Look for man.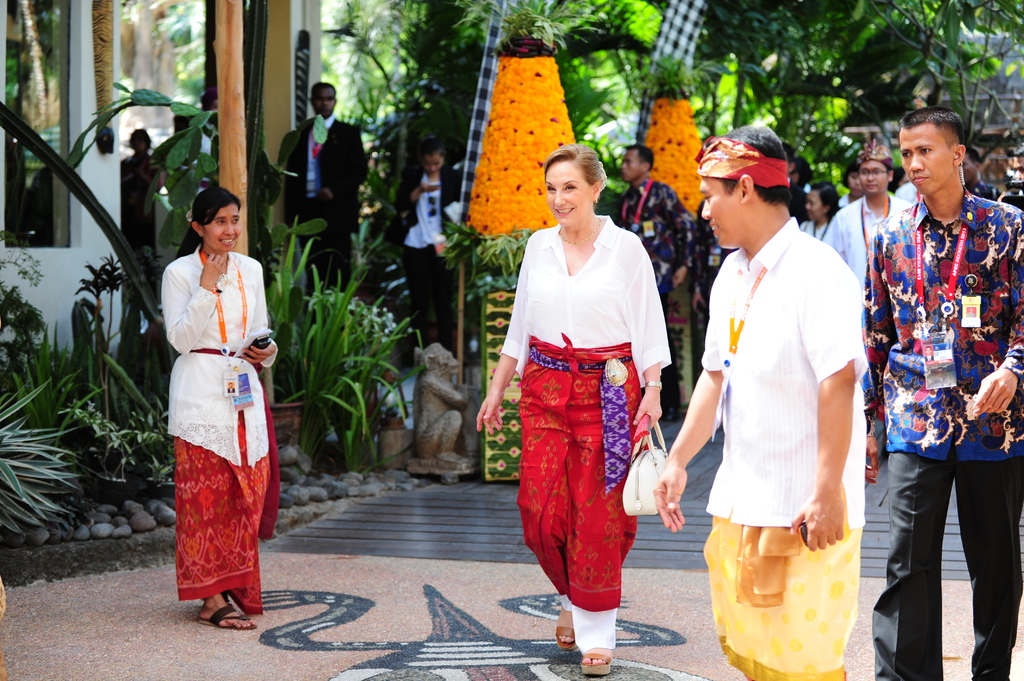
Found: {"x1": 647, "y1": 121, "x2": 867, "y2": 680}.
